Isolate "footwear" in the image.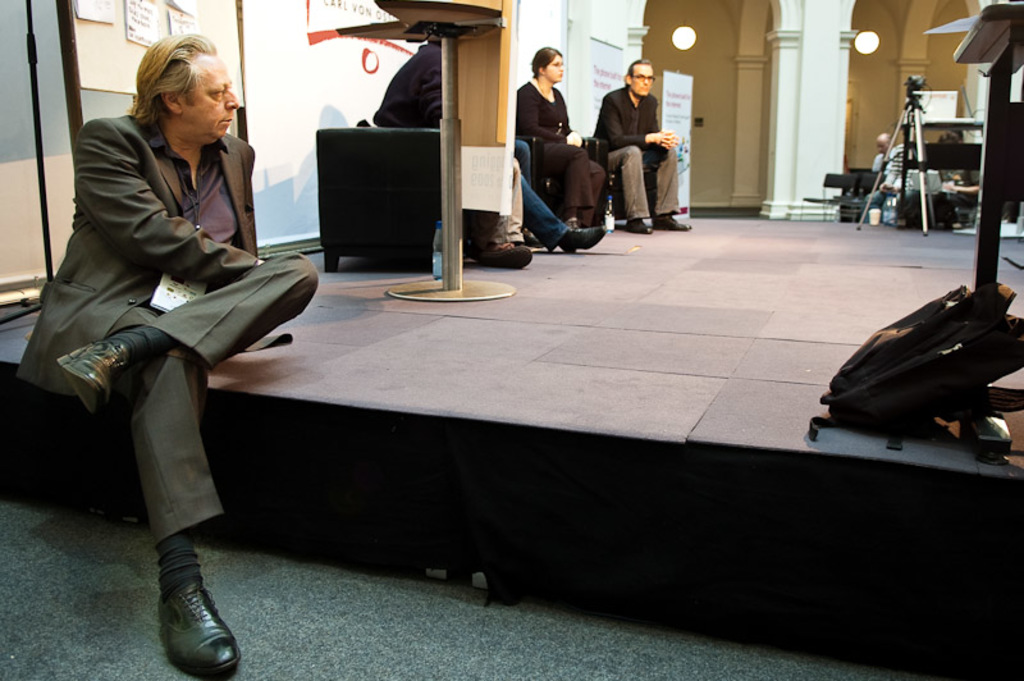
Isolated region: l=475, t=242, r=532, b=271.
